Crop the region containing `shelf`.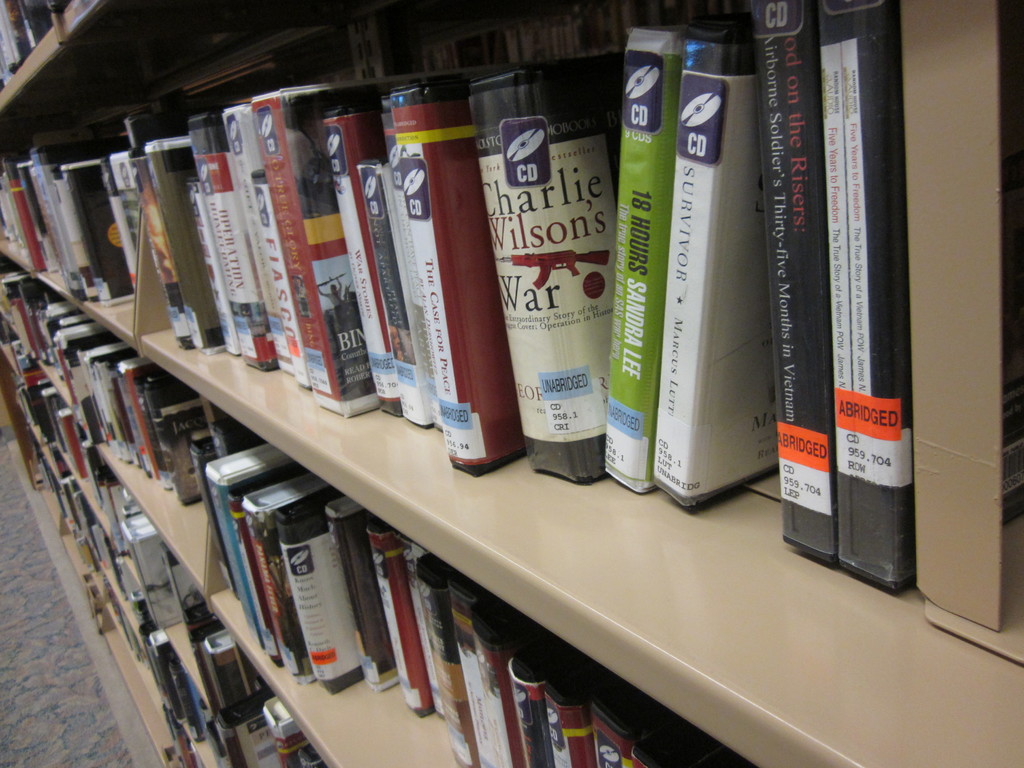
Crop region: 0,0,1023,767.
